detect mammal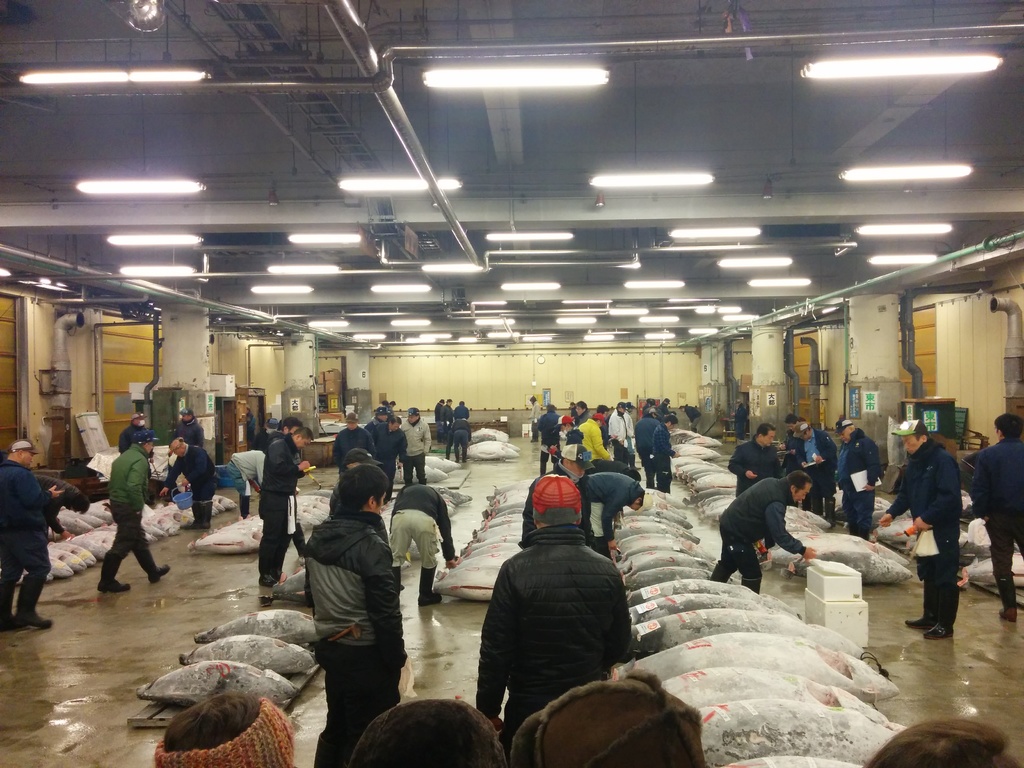
crop(572, 399, 593, 425)
